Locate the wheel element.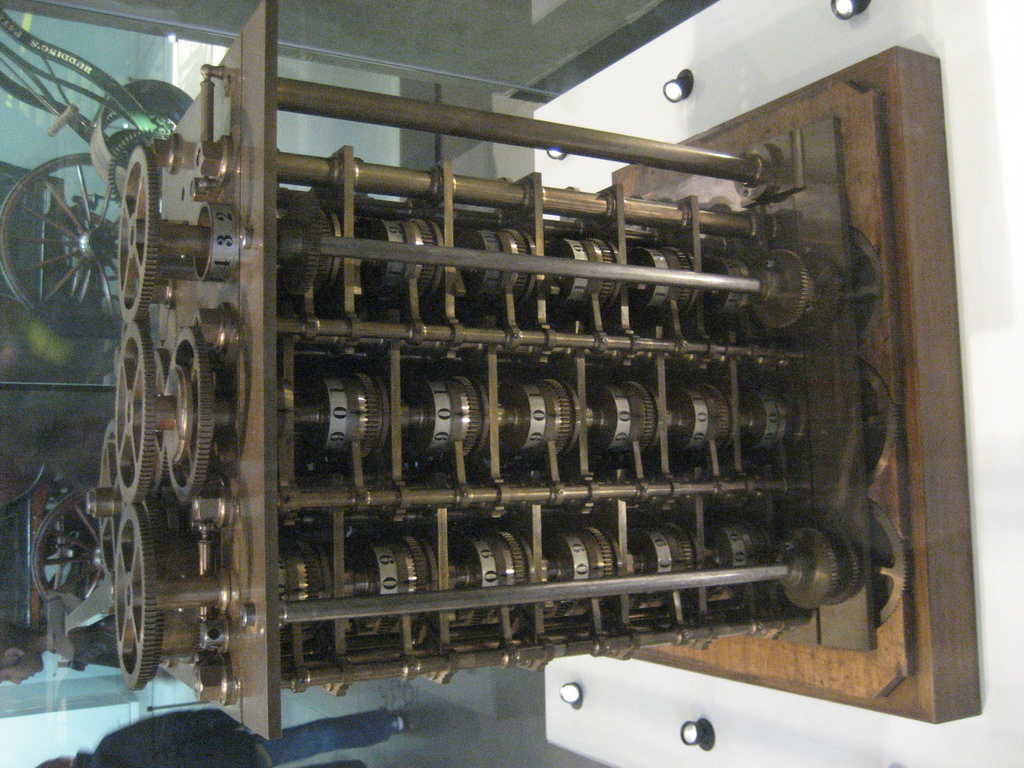
Element bbox: x1=118, y1=141, x2=156, y2=319.
